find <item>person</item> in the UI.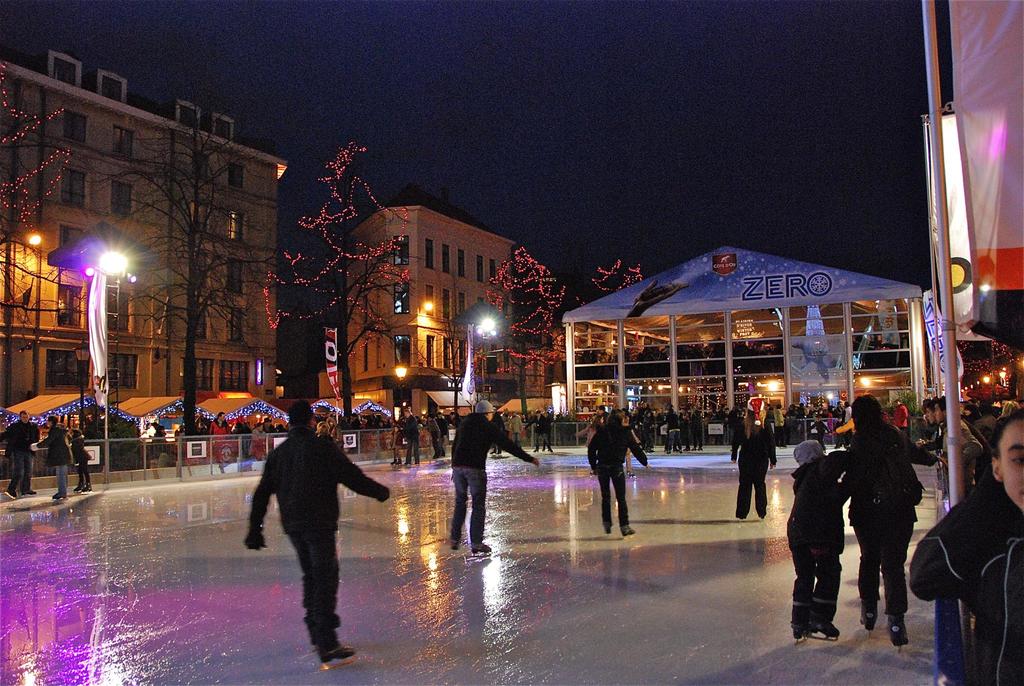
UI element at pyautogui.locateOnScreen(593, 404, 613, 429).
